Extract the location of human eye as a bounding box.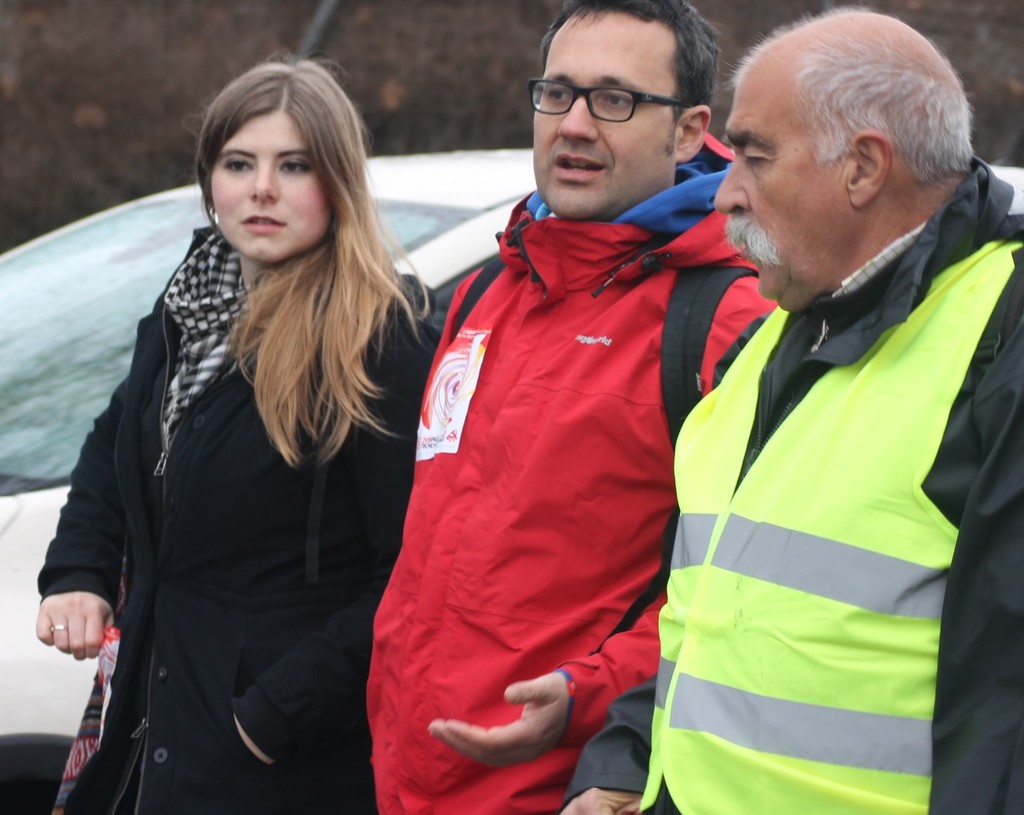
<bbox>740, 145, 771, 167</bbox>.
